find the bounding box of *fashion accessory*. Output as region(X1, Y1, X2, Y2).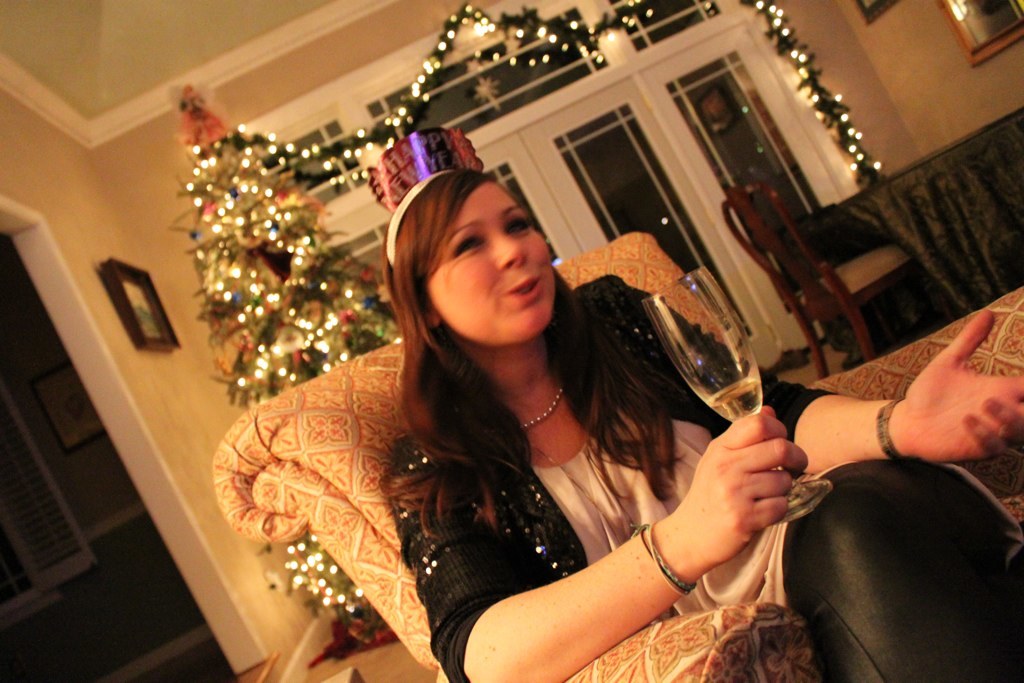
region(368, 127, 485, 270).
